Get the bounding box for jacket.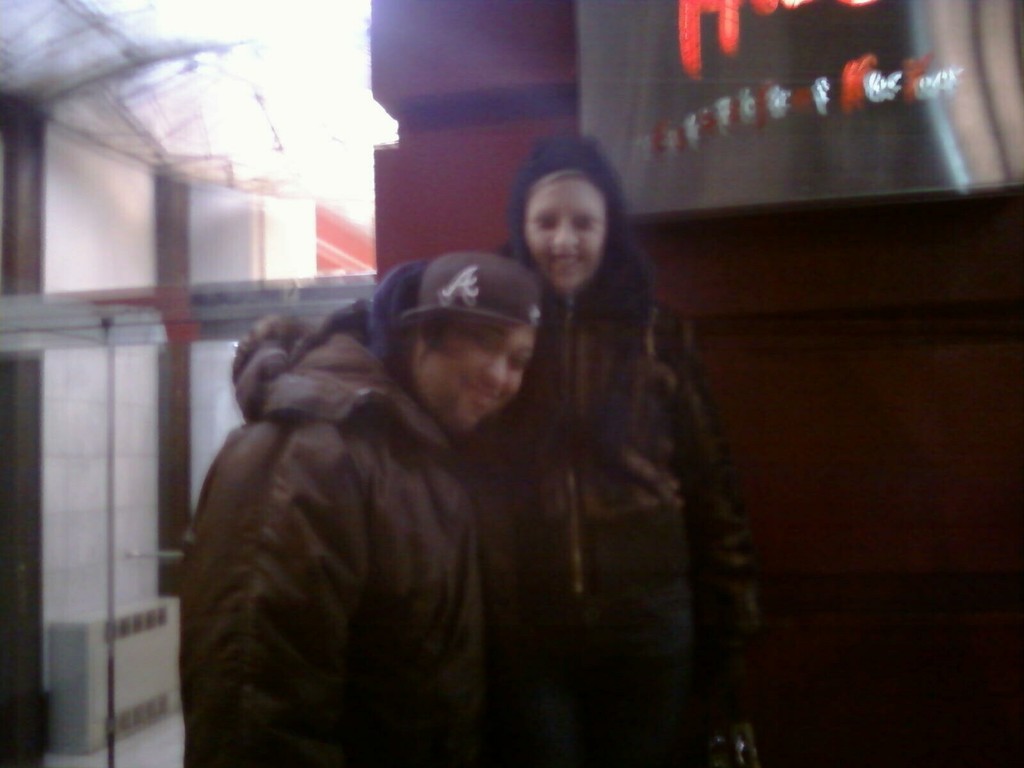
165 234 583 767.
